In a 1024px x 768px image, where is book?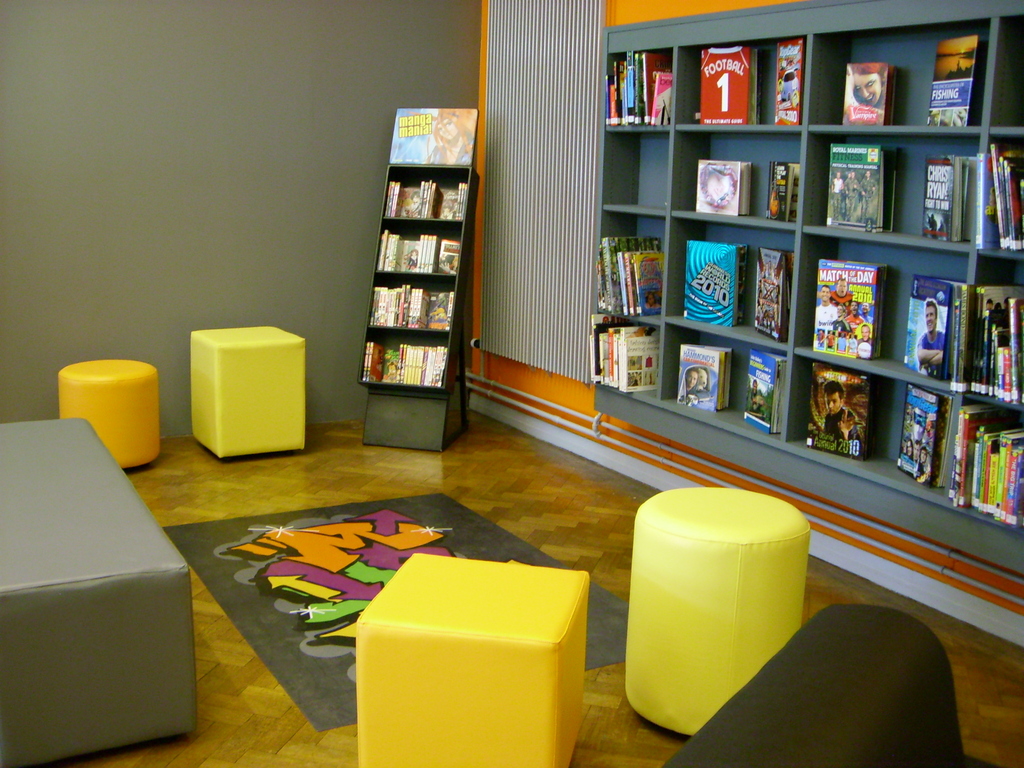
{"x1": 755, "y1": 246, "x2": 789, "y2": 341}.
